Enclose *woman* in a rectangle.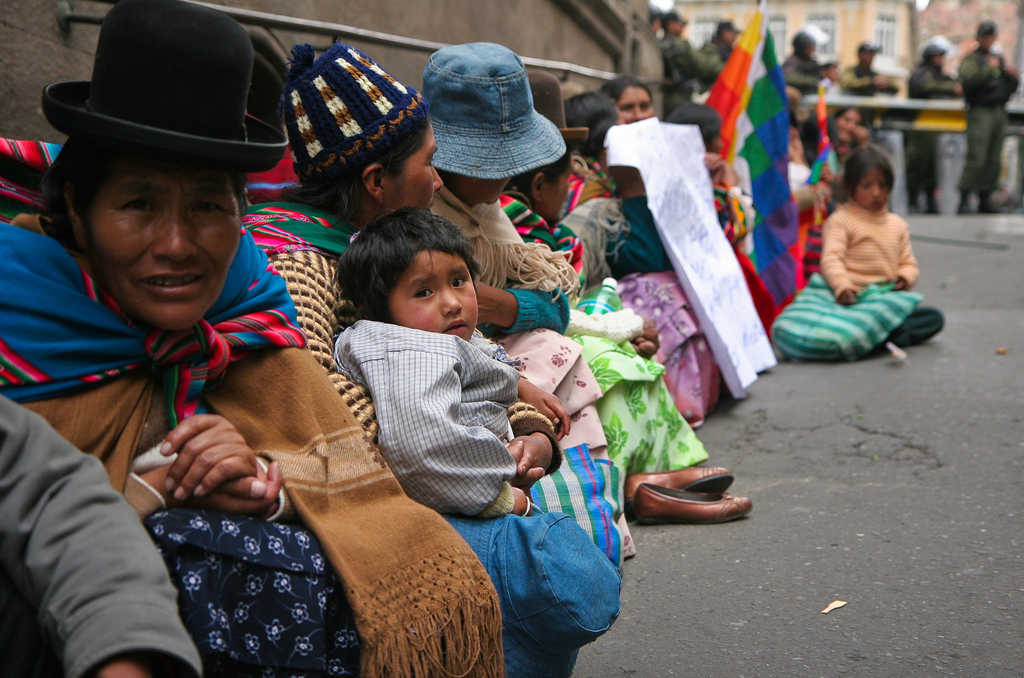
242,36,643,581.
